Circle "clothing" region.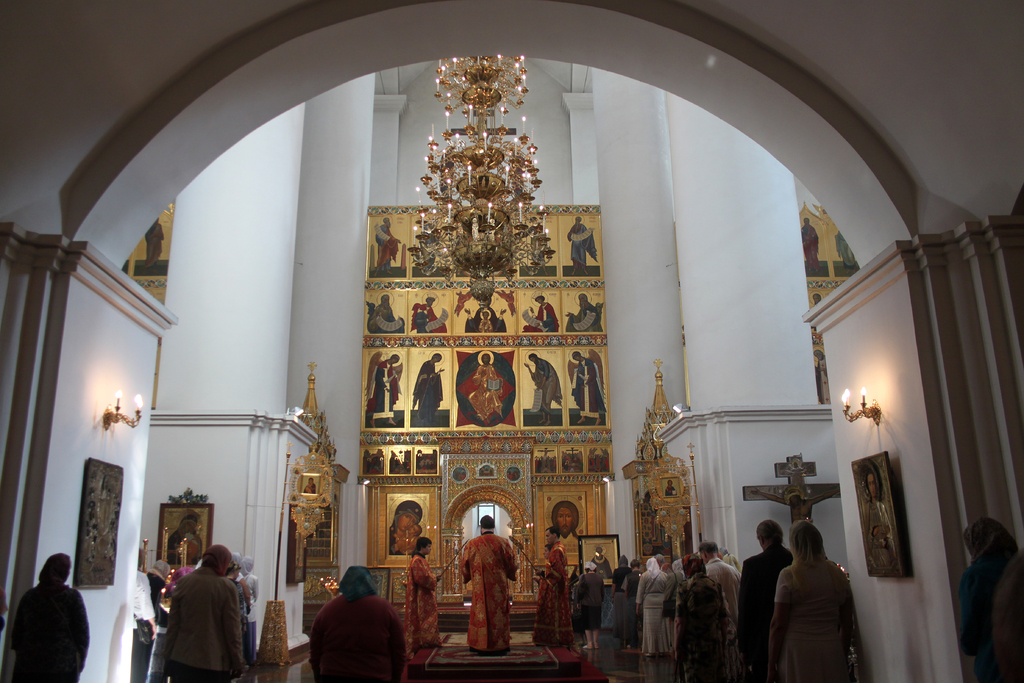
Region: [left=948, top=562, right=1001, bottom=682].
